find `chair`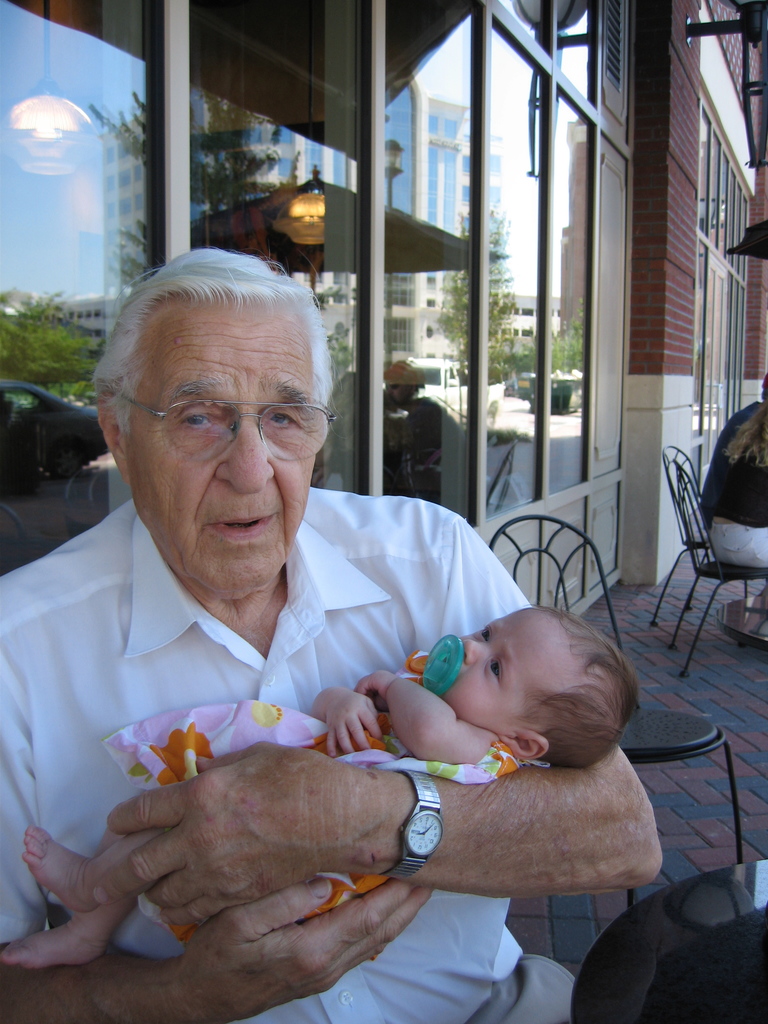
{"left": 648, "top": 458, "right": 767, "bottom": 685}
